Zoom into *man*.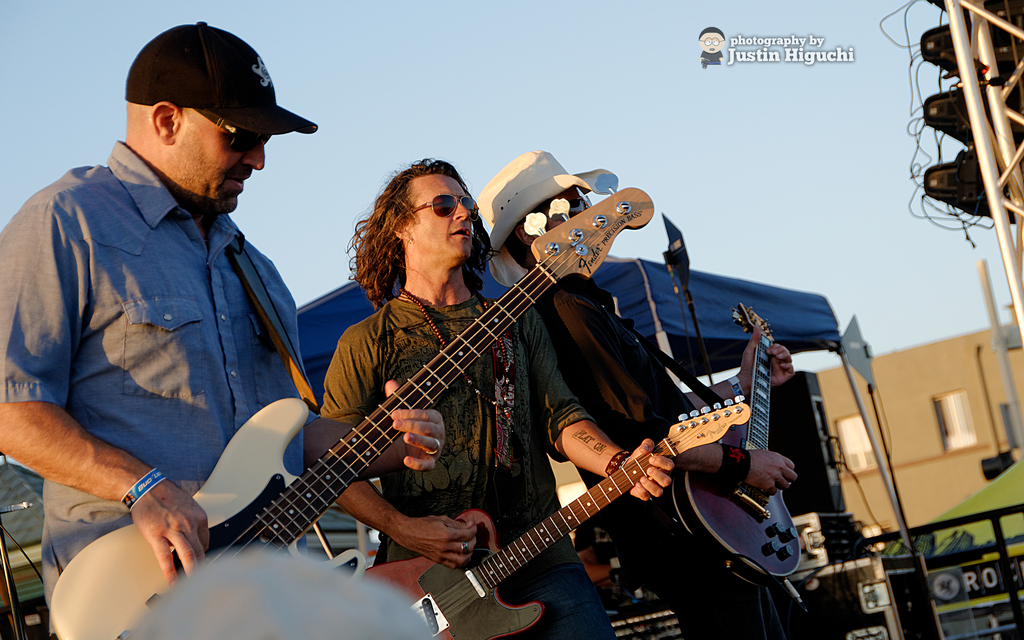
Zoom target: bbox(317, 156, 676, 639).
